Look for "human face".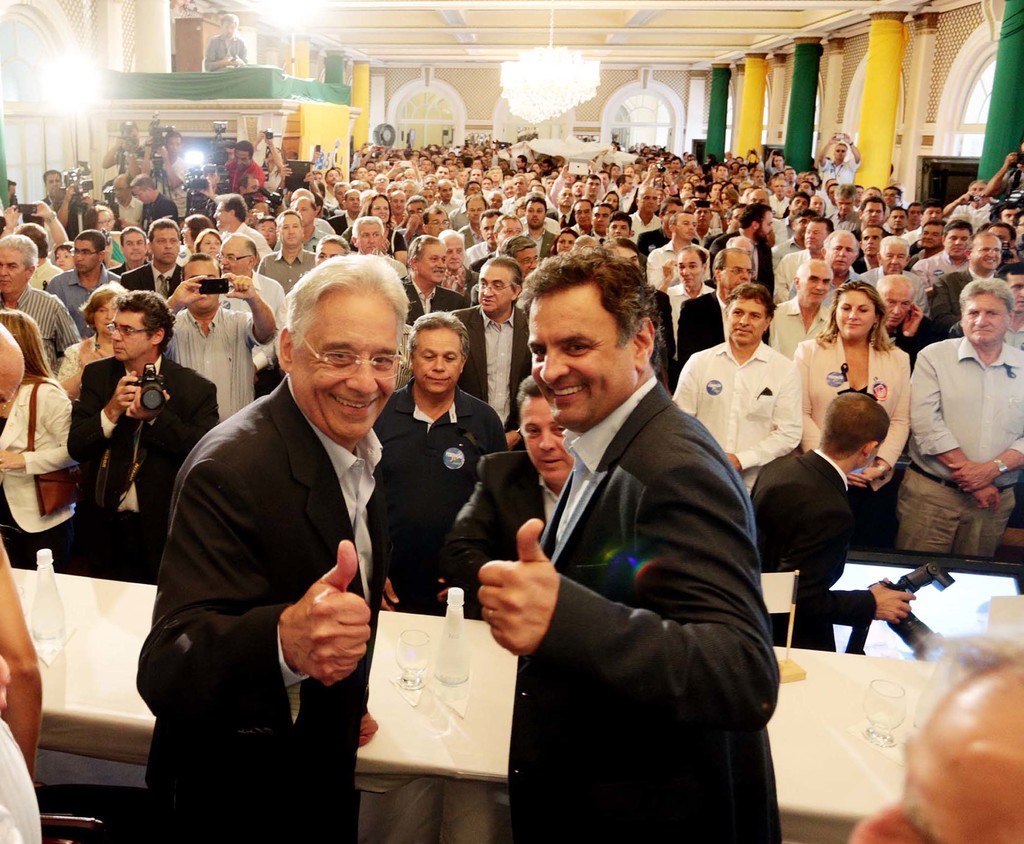
Found: 525,202,545,229.
